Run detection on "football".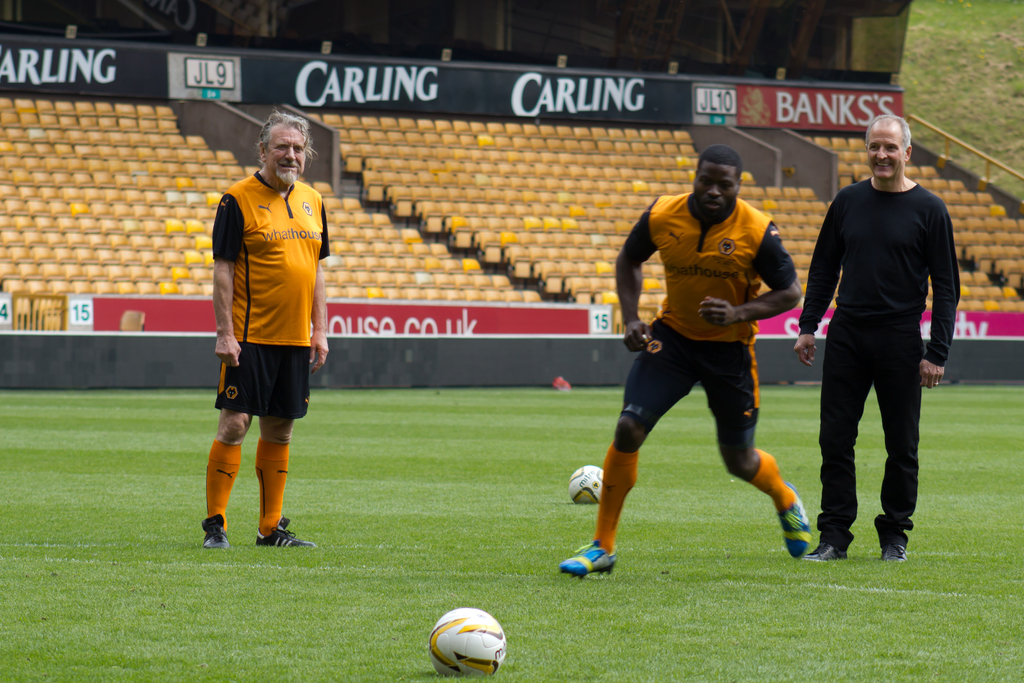
Result: <box>566,462,609,503</box>.
